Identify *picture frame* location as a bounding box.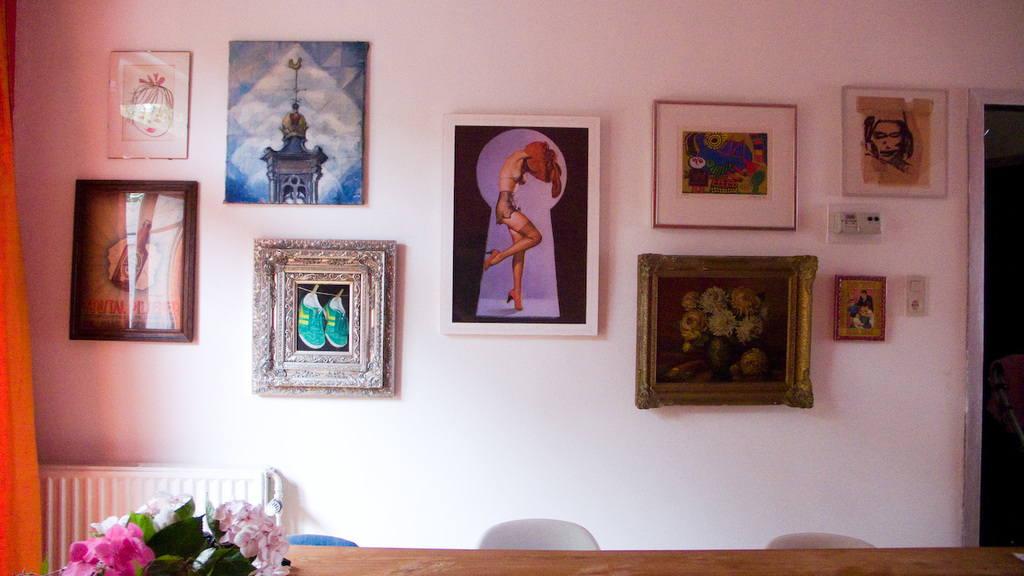
x1=108 y1=51 x2=189 y2=161.
